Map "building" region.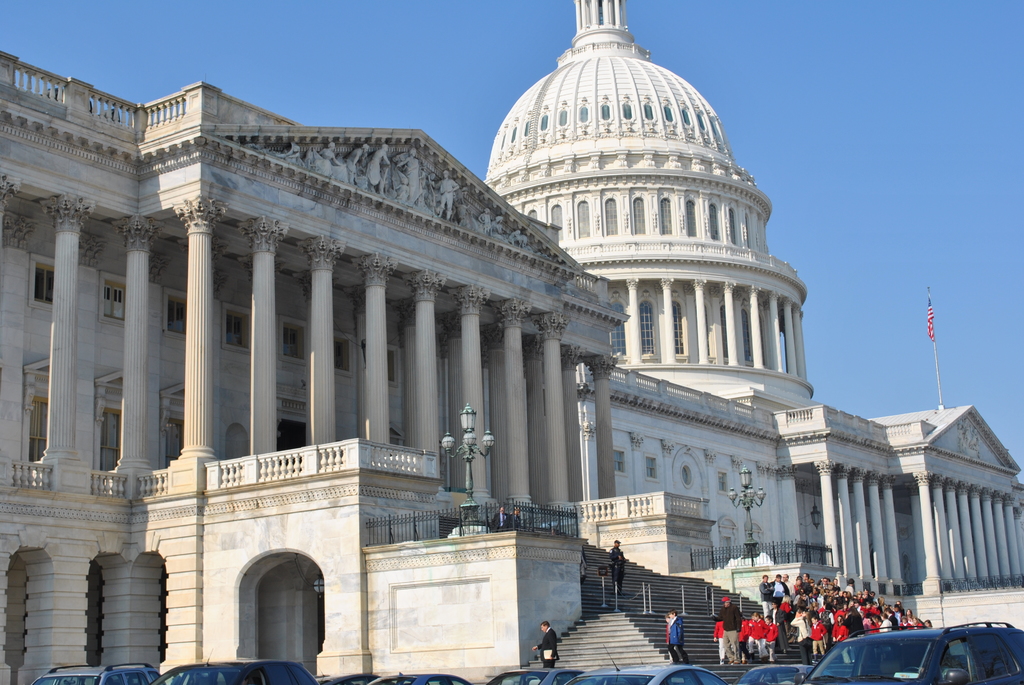
Mapped to box=[0, 50, 824, 684].
